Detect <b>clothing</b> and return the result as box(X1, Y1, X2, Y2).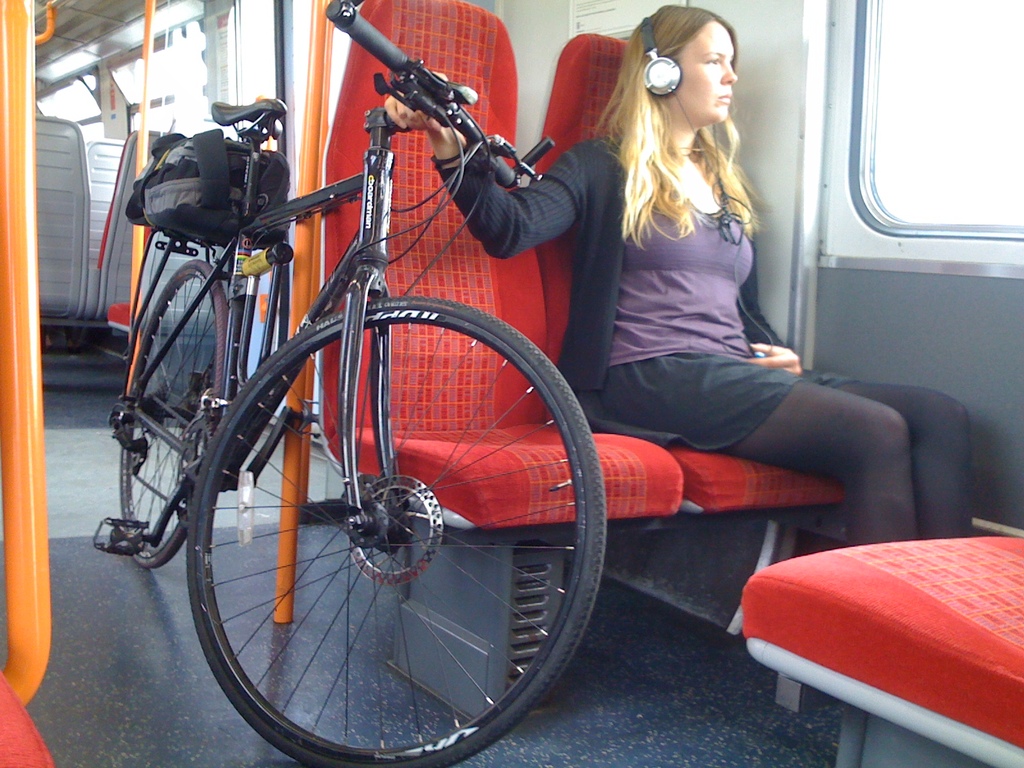
box(434, 131, 790, 393).
